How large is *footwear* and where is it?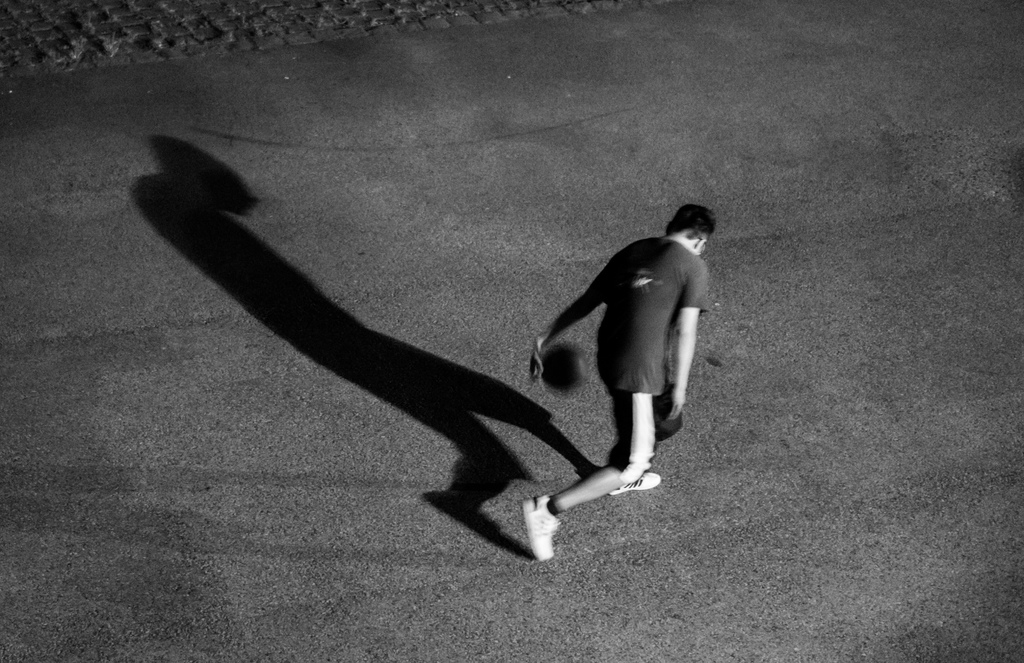
Bounding box: [x1=512, y1=496, x2=579, y2=563].
